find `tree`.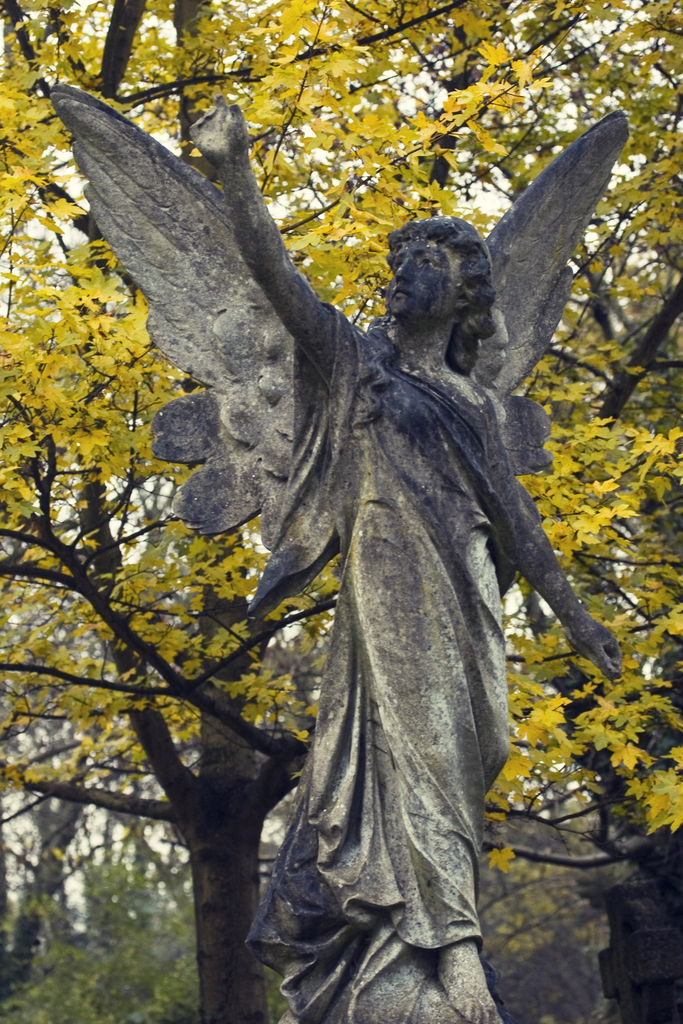
select_region(0, 0, 682, 1022).
